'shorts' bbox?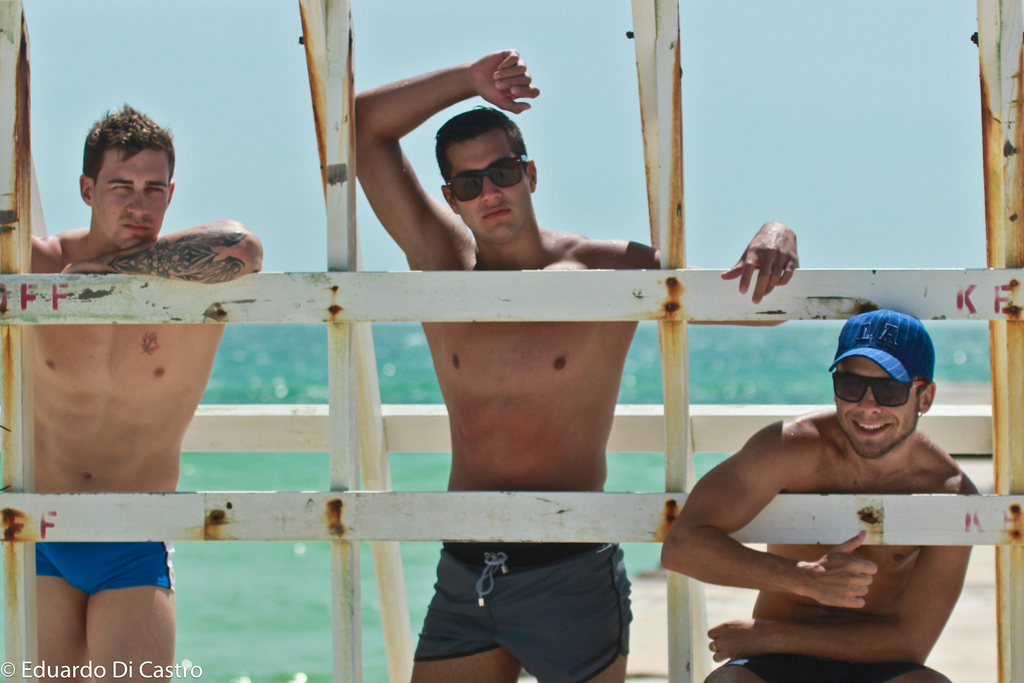
<box>732,648,930,682</box>
